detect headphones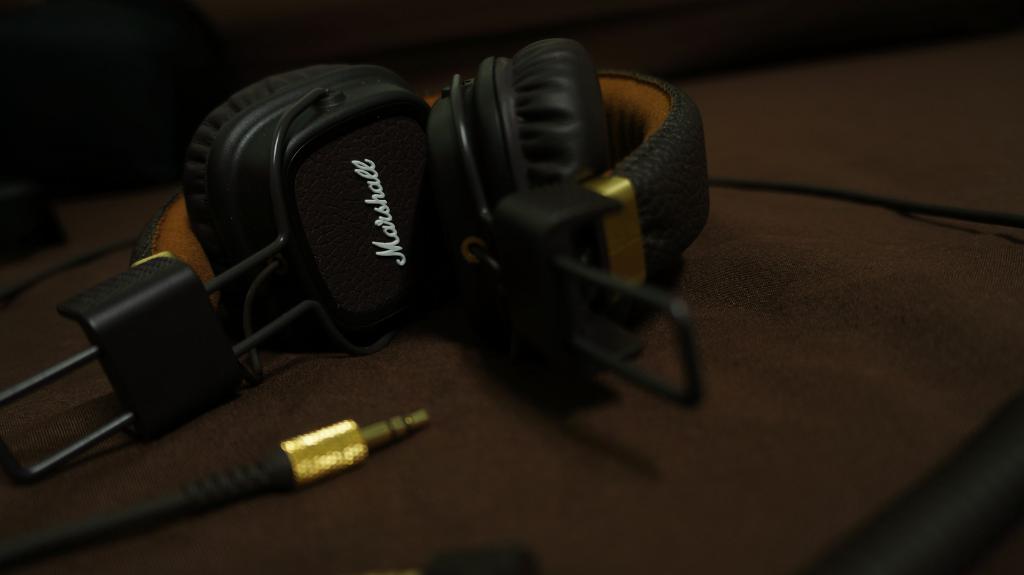
x1=0 y1=41 x2=716 y2=487
